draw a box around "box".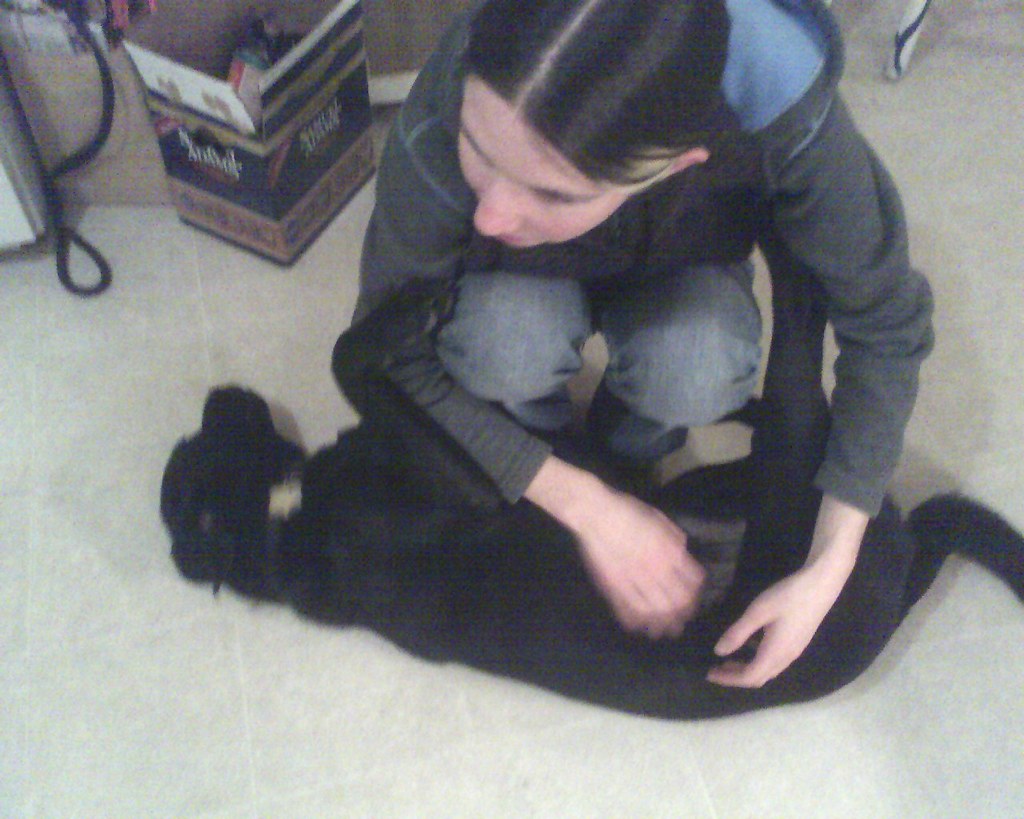
detection(146, 2, 378, 266).
